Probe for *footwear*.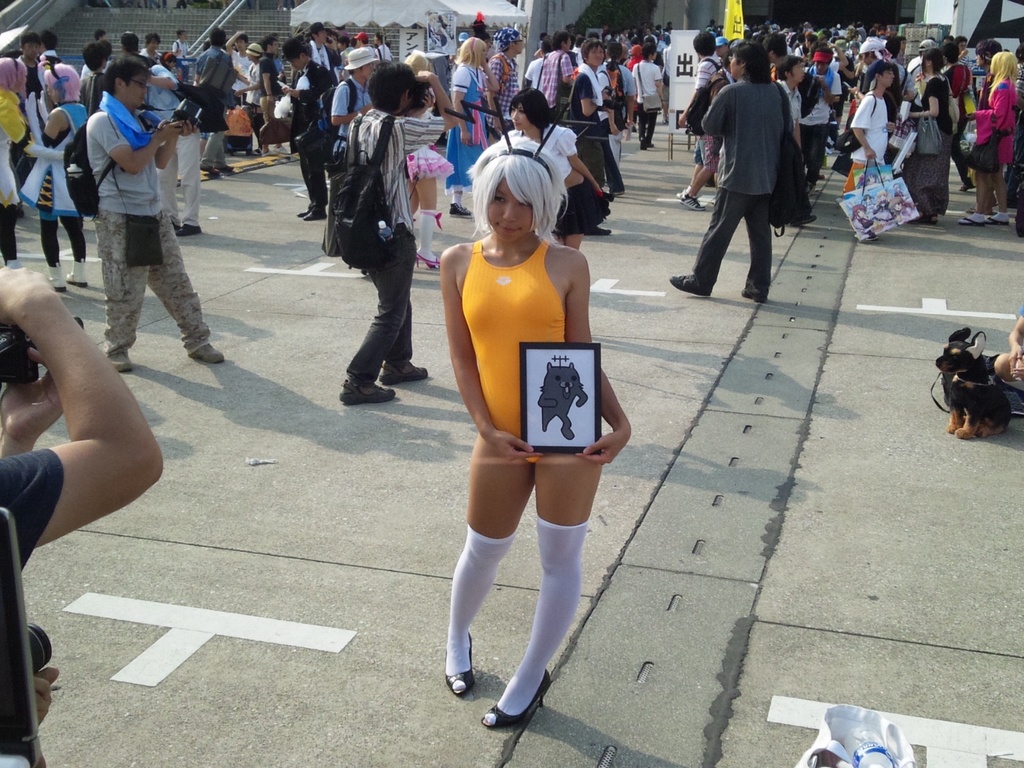
Probe result: bbox=[803, 180, 812, 196].
